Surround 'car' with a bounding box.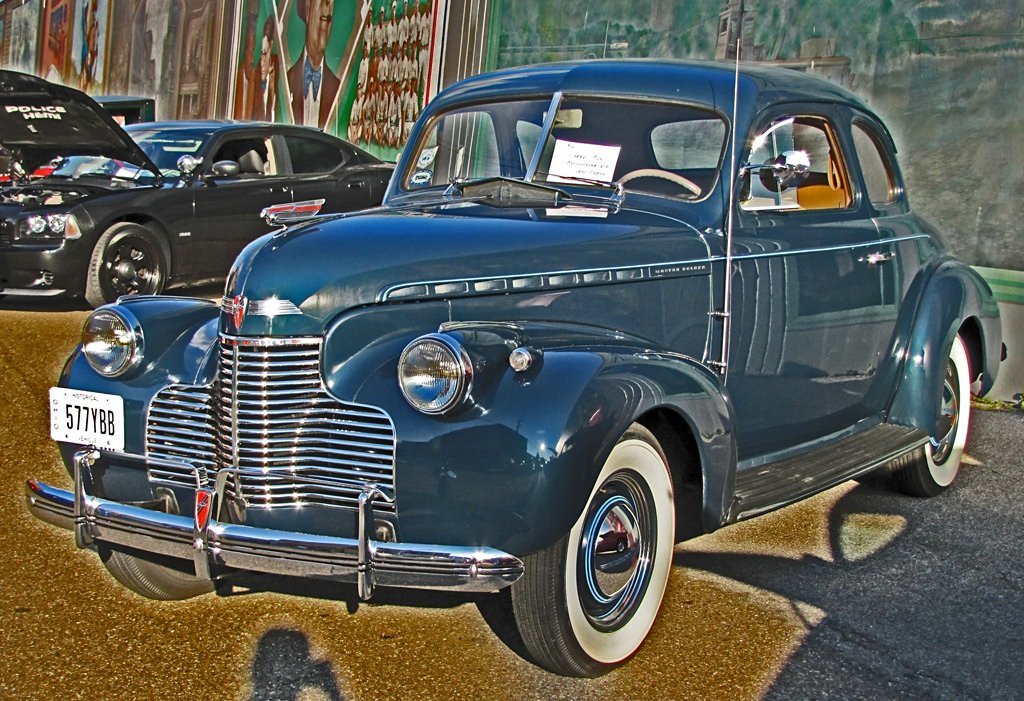
box=[0, 64, 424, 307].
